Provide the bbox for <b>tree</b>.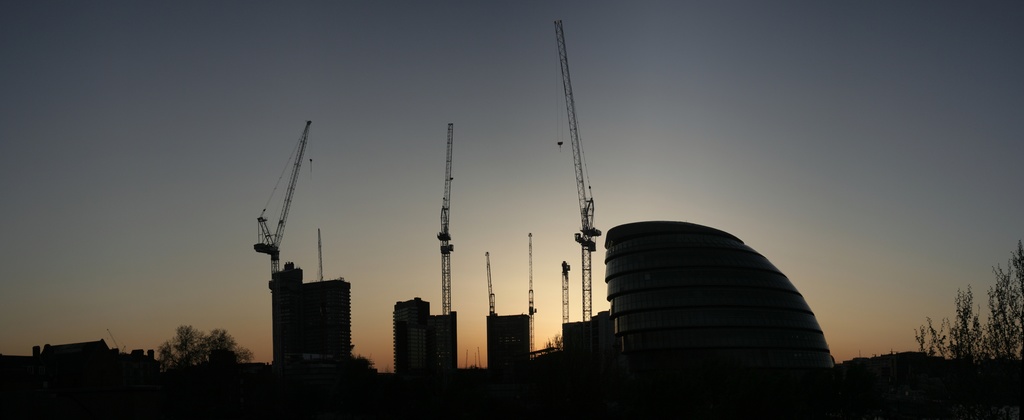
[left=155, top=323, right=246, bottom=373].
